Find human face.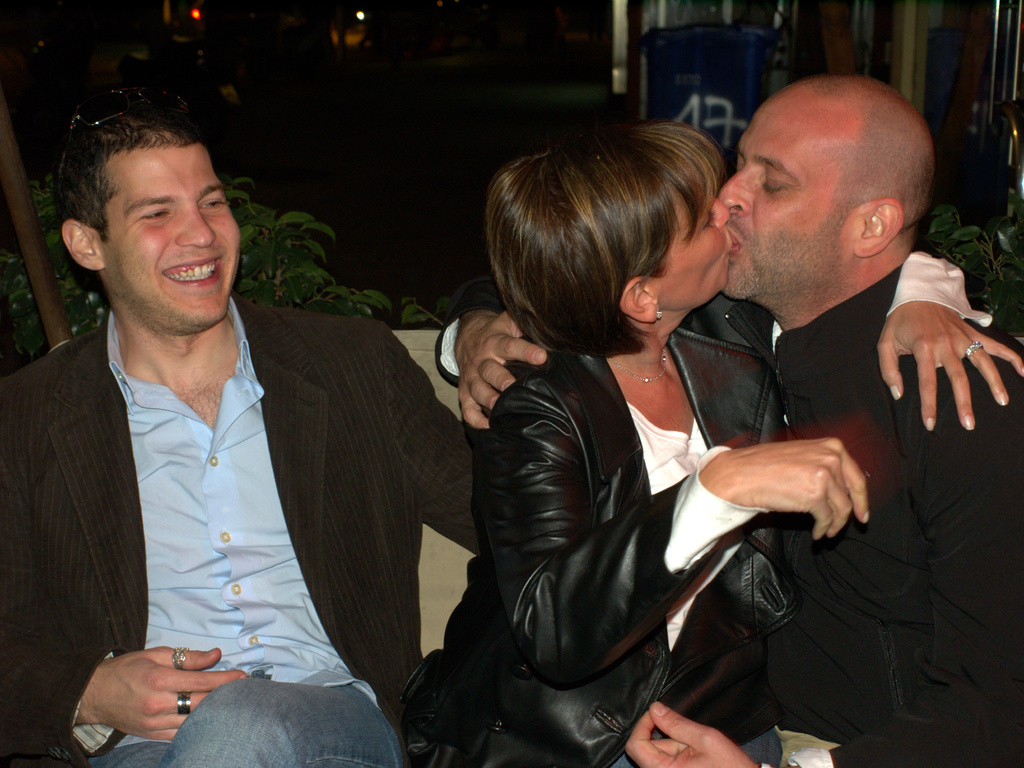
select_region(717, 115, 849, 300).
